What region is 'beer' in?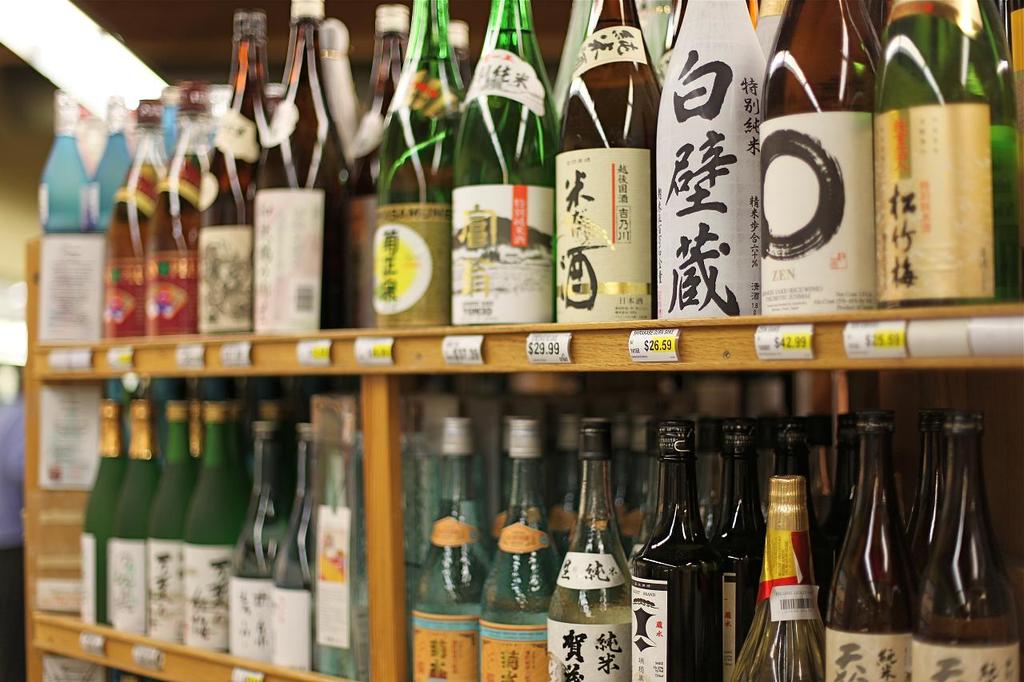
crop(438, 0, 558, 341).
